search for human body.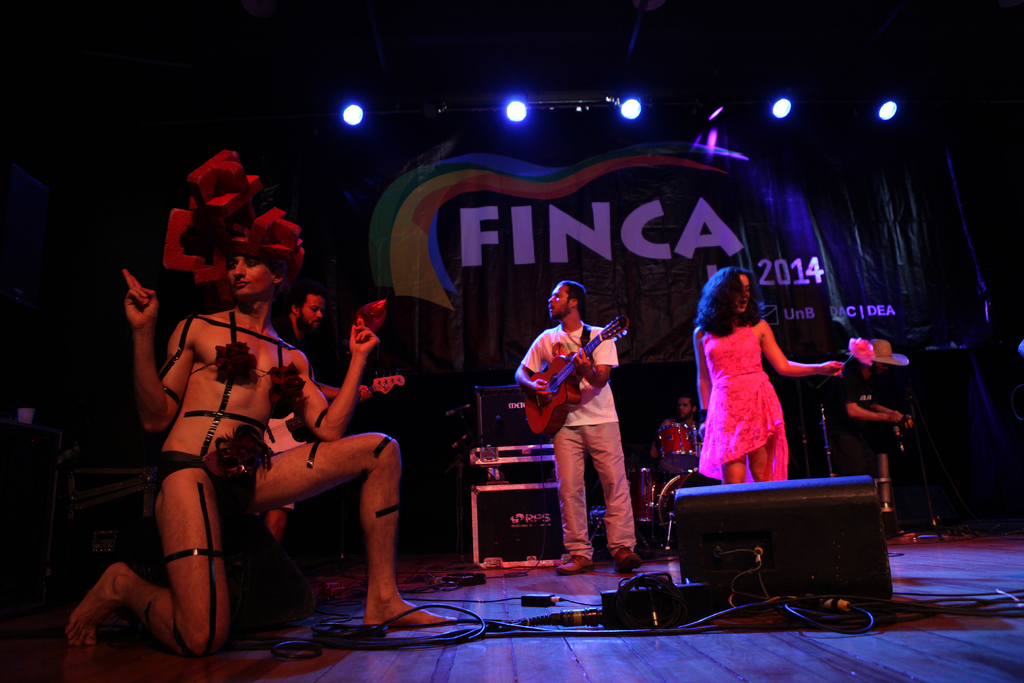
Found at select_region(513, 320, 644, 577).
